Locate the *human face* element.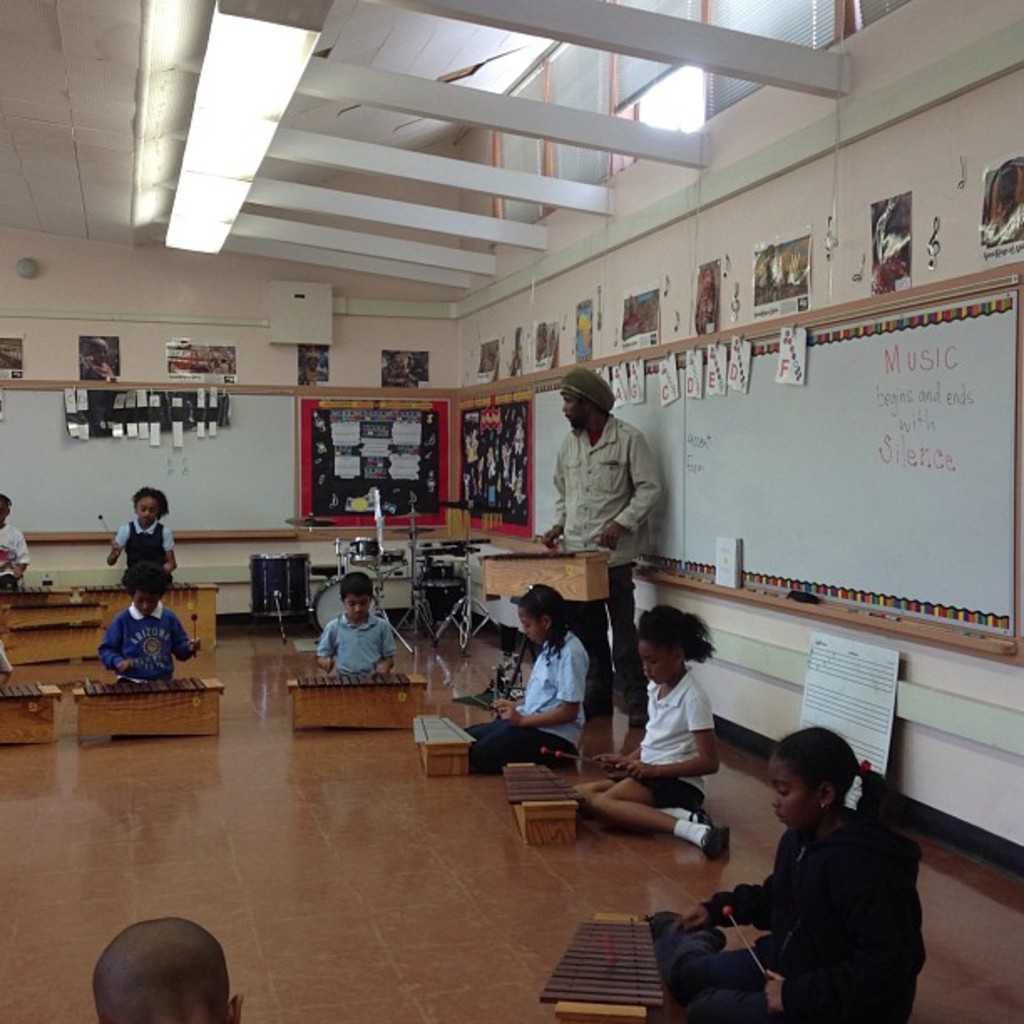
Element bbox: rect(132, 597, 154, 612).
